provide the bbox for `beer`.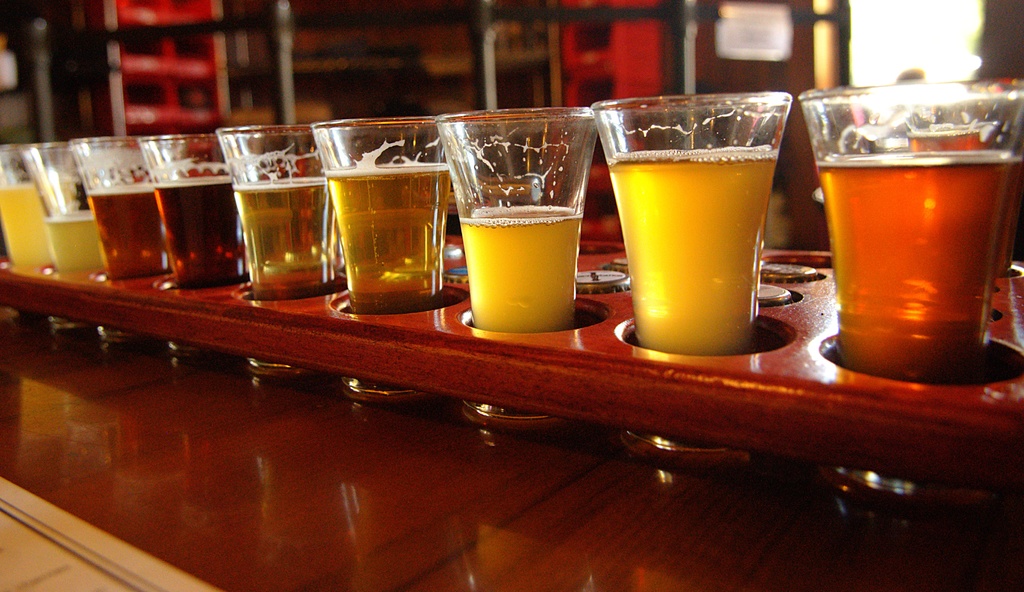
332:159:445:314.
